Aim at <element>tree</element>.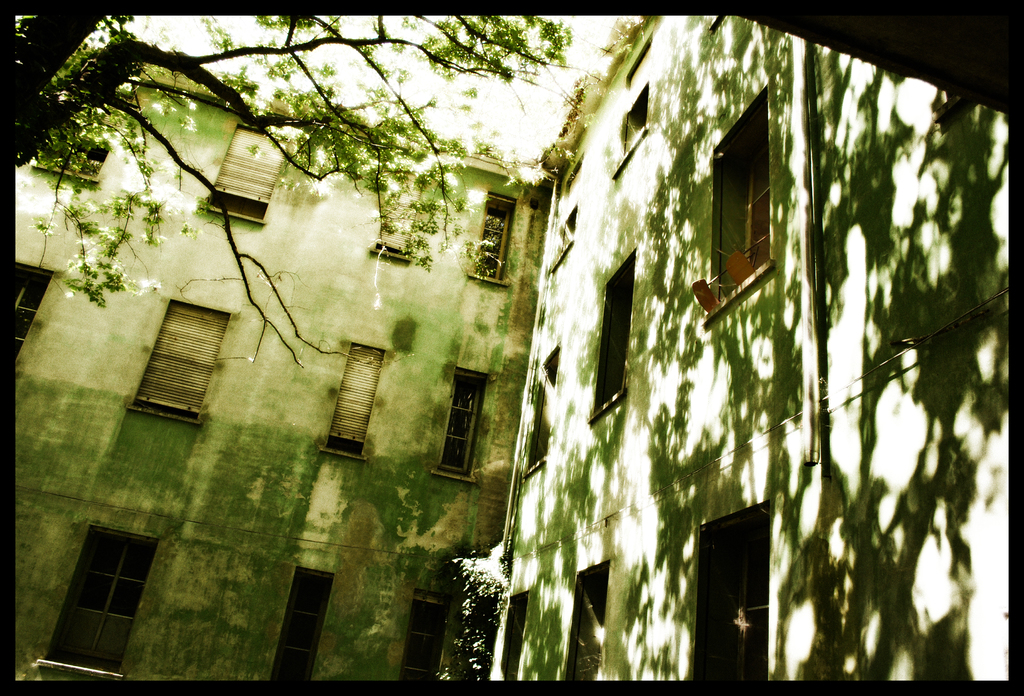
Aimed at crop(0, 0, 584, 385).
